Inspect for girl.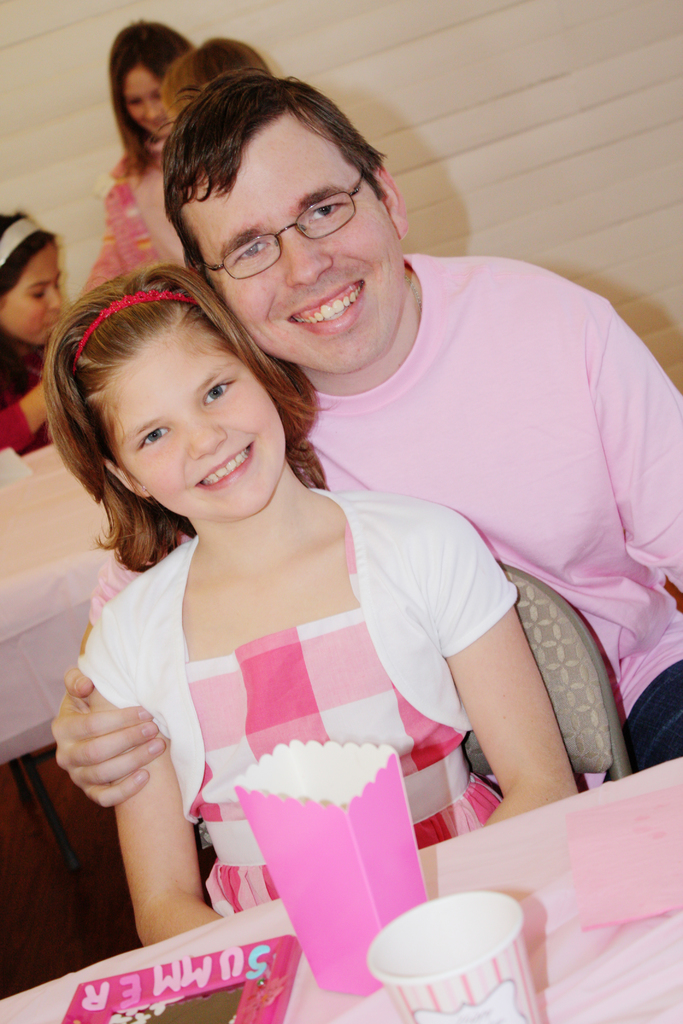
Inspection: (left=0, top=205, right=80, bottom=449).
